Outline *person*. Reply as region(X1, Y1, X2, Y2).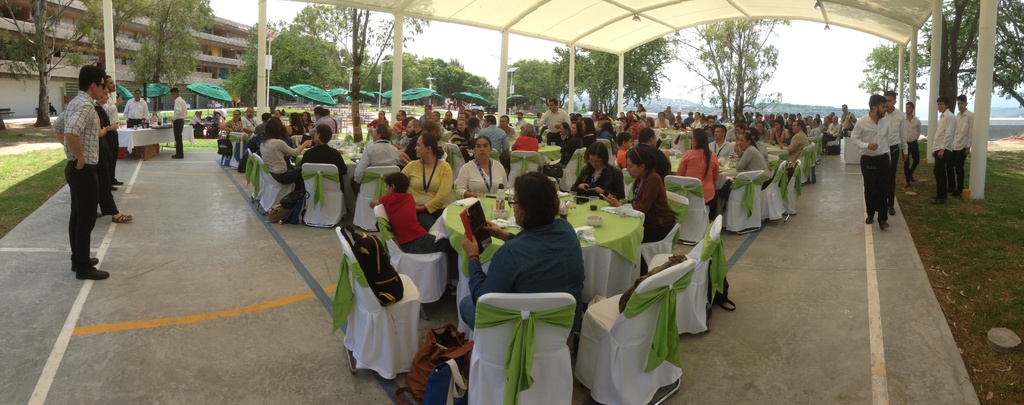
region(763, 128, 801, 171).
